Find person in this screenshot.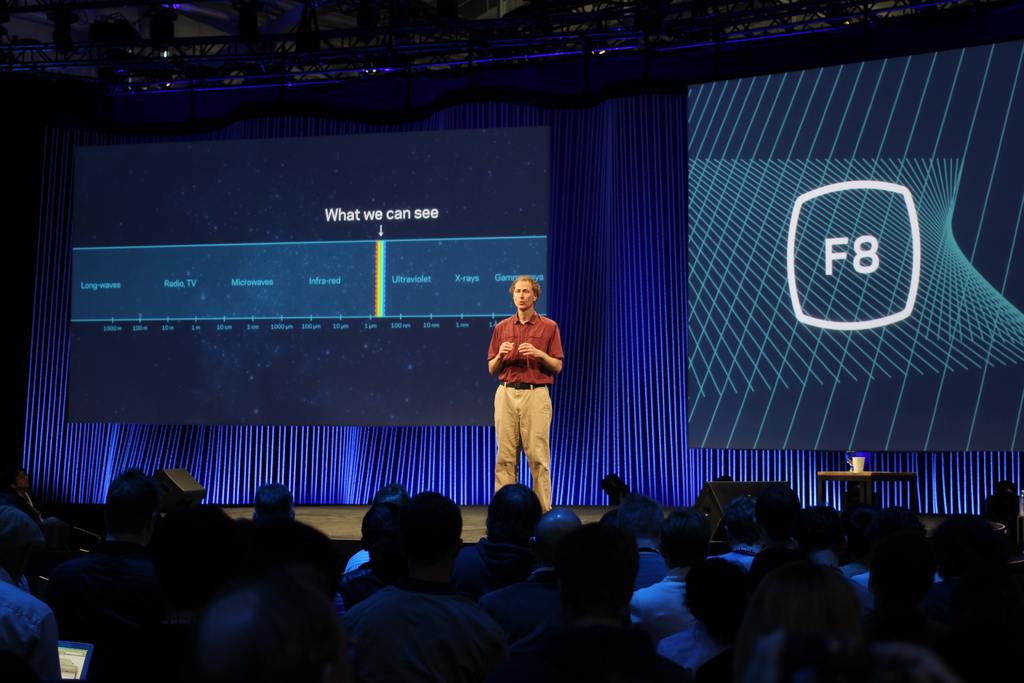
The bounding box for person is (523, 502, 573, 577).
